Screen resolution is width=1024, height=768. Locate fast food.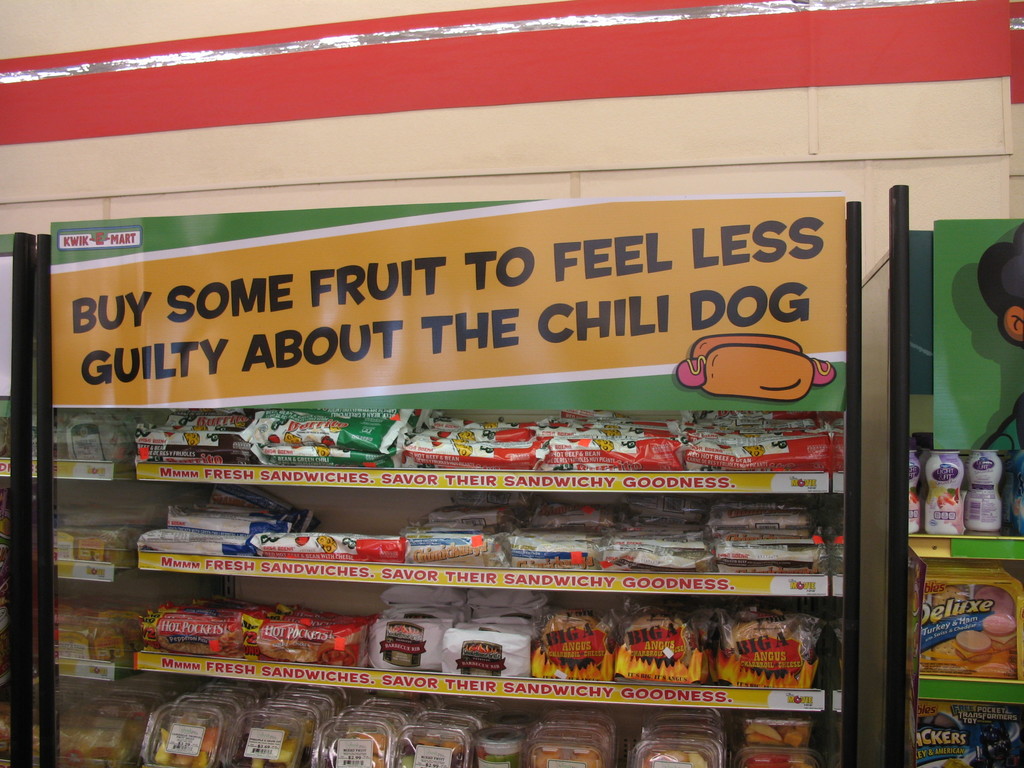
x1=612 y1=596 x2=711 y2=685.
